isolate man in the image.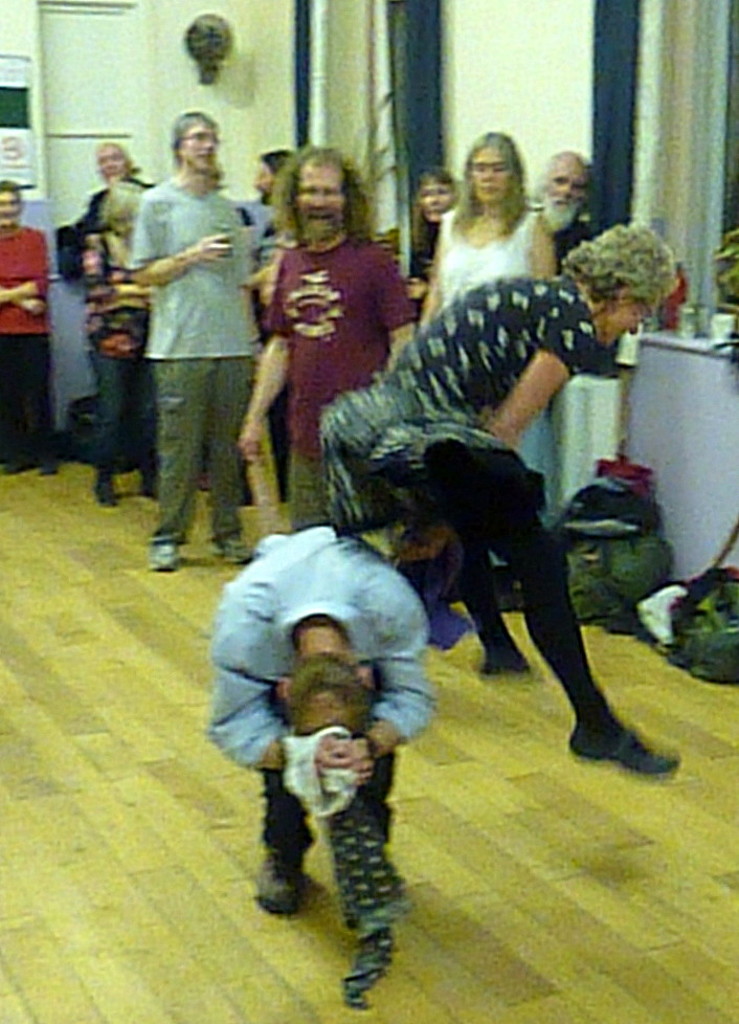
Isolated region: 236,137,420,531.
